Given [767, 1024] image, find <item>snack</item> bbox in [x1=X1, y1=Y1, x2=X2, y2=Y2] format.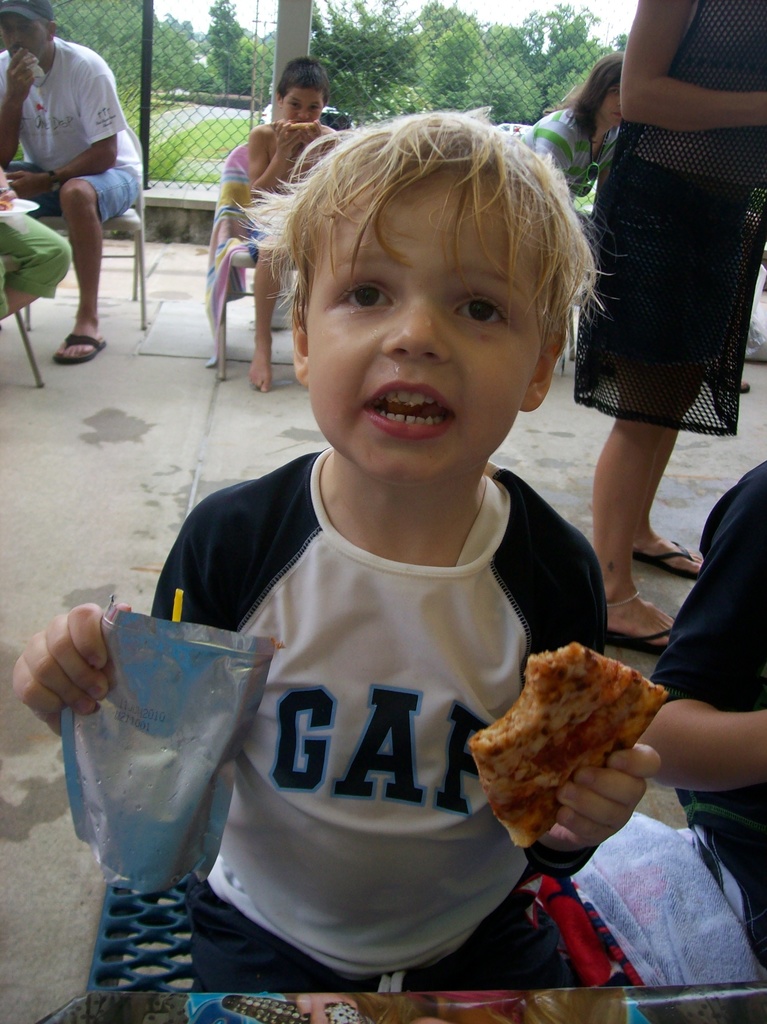
[x1=472, y1=647, x2=661, y2=861].
